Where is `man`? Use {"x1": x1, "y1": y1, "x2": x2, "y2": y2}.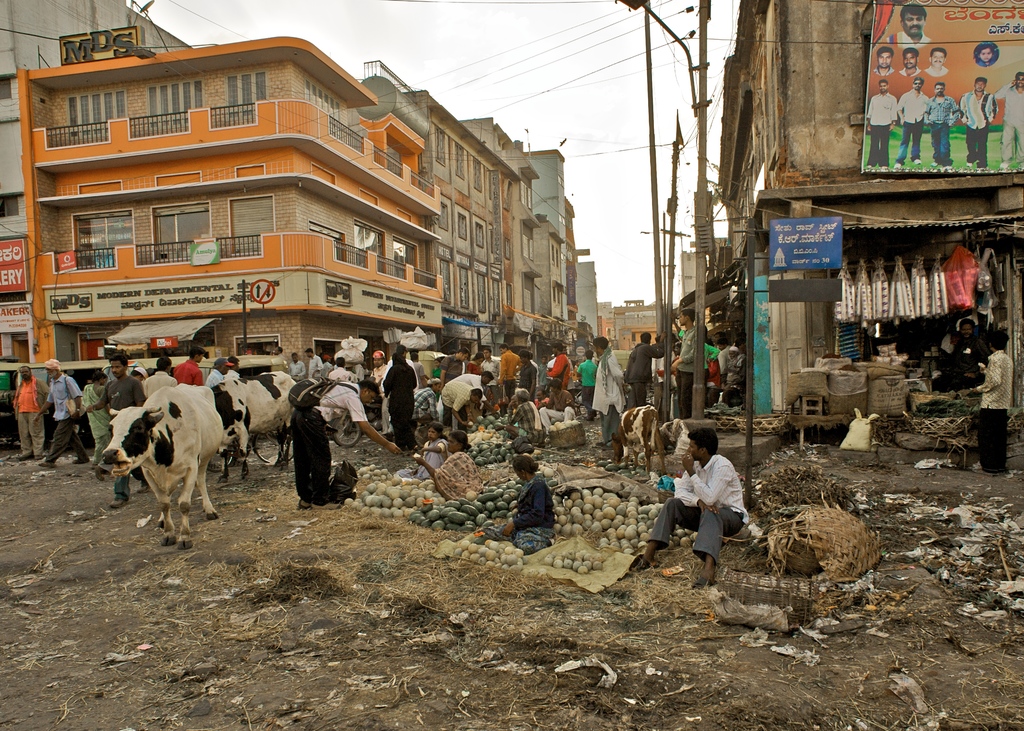
{"x1": 973, "y1": 336, "x2": 1013, "y2": 478}.
